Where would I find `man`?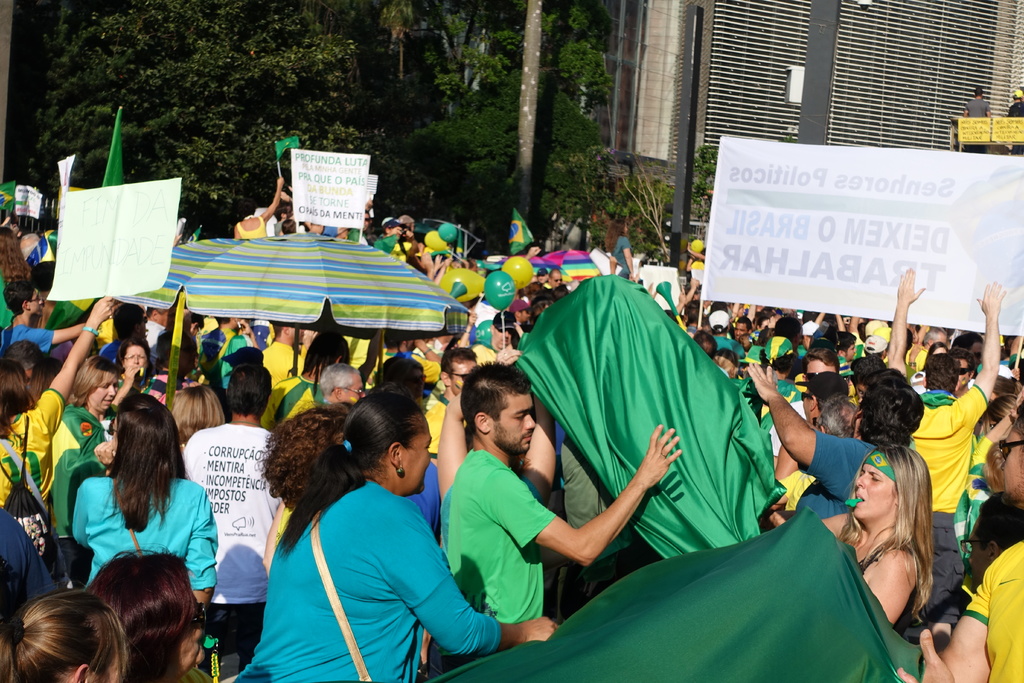
At detection(878, 267, 1007, 644).
